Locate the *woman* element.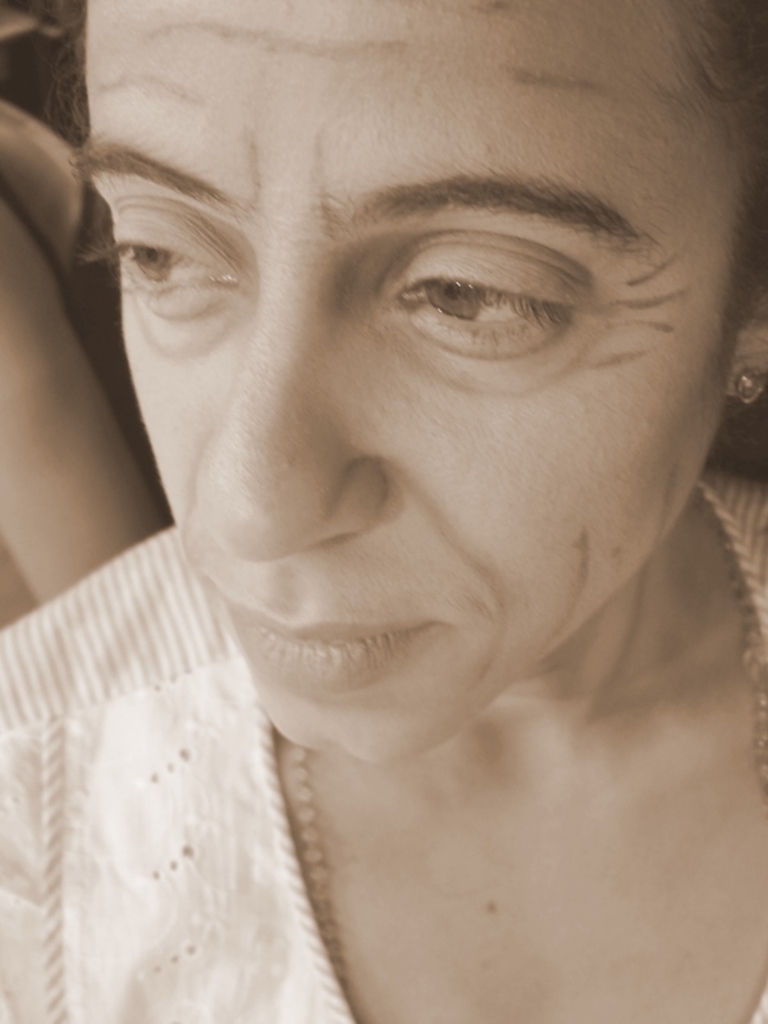
Element bbox: x1=13, y1=0, x2=767, y2=1000.
